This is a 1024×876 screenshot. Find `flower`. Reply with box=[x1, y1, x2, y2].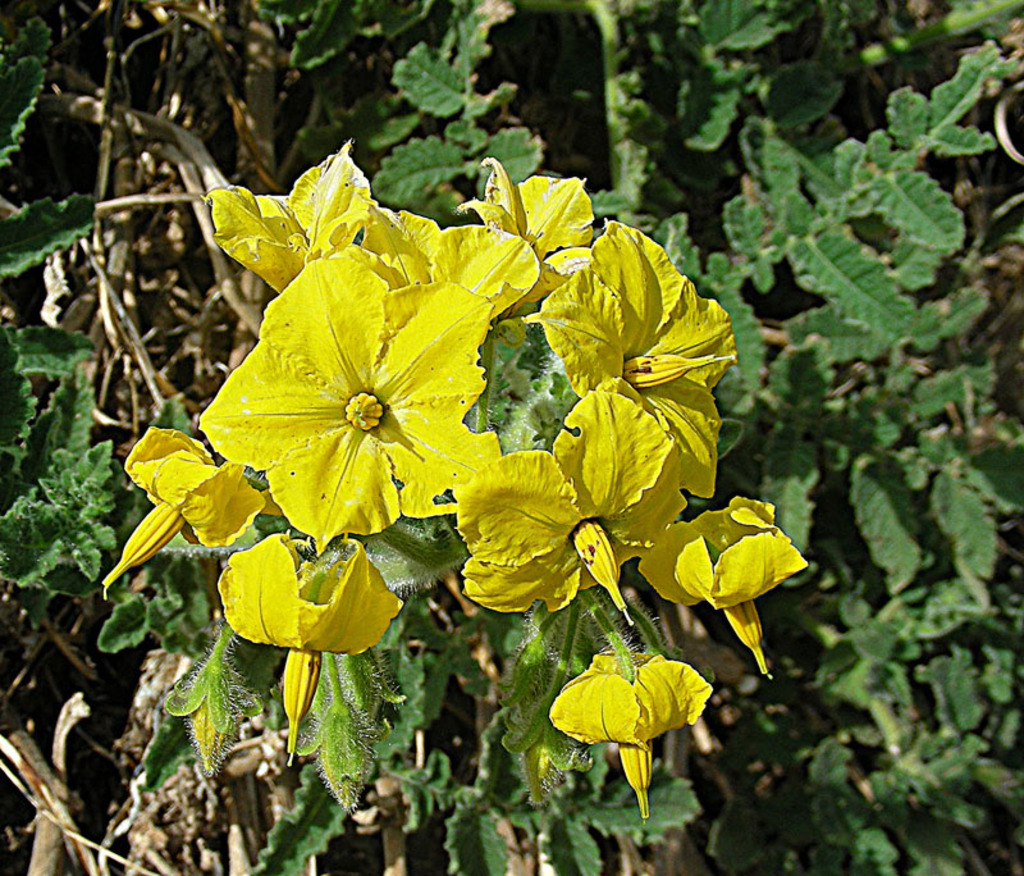
box=[454, 388, 692, 633].
